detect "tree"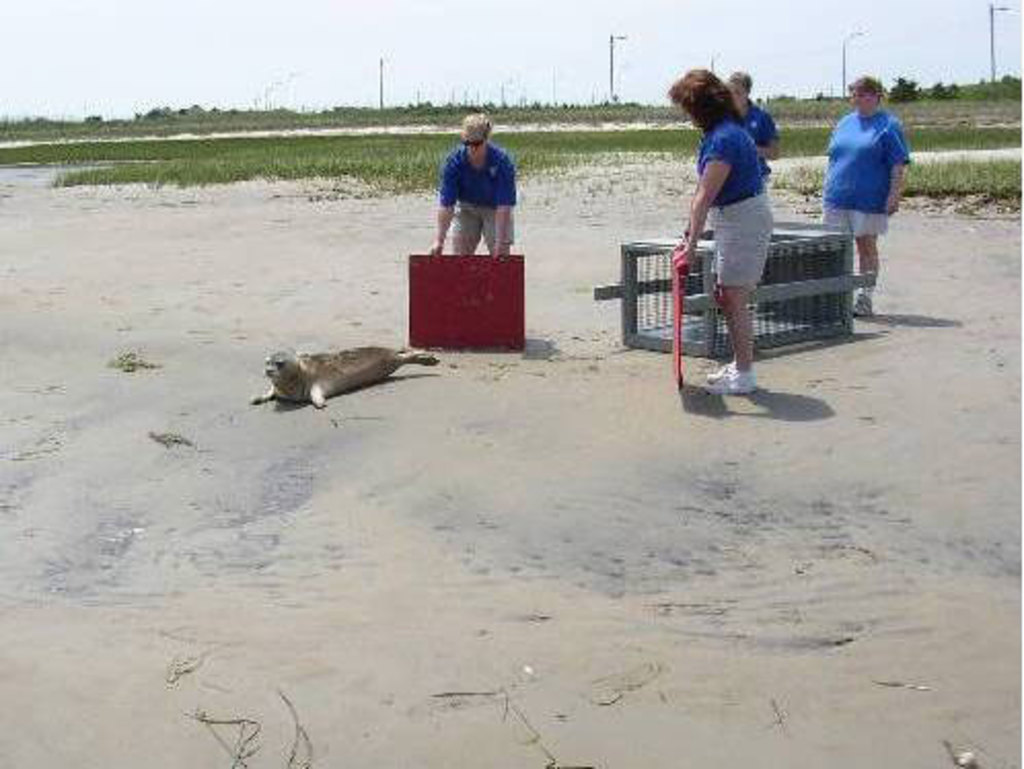
<box>929,78,956,101</box>
